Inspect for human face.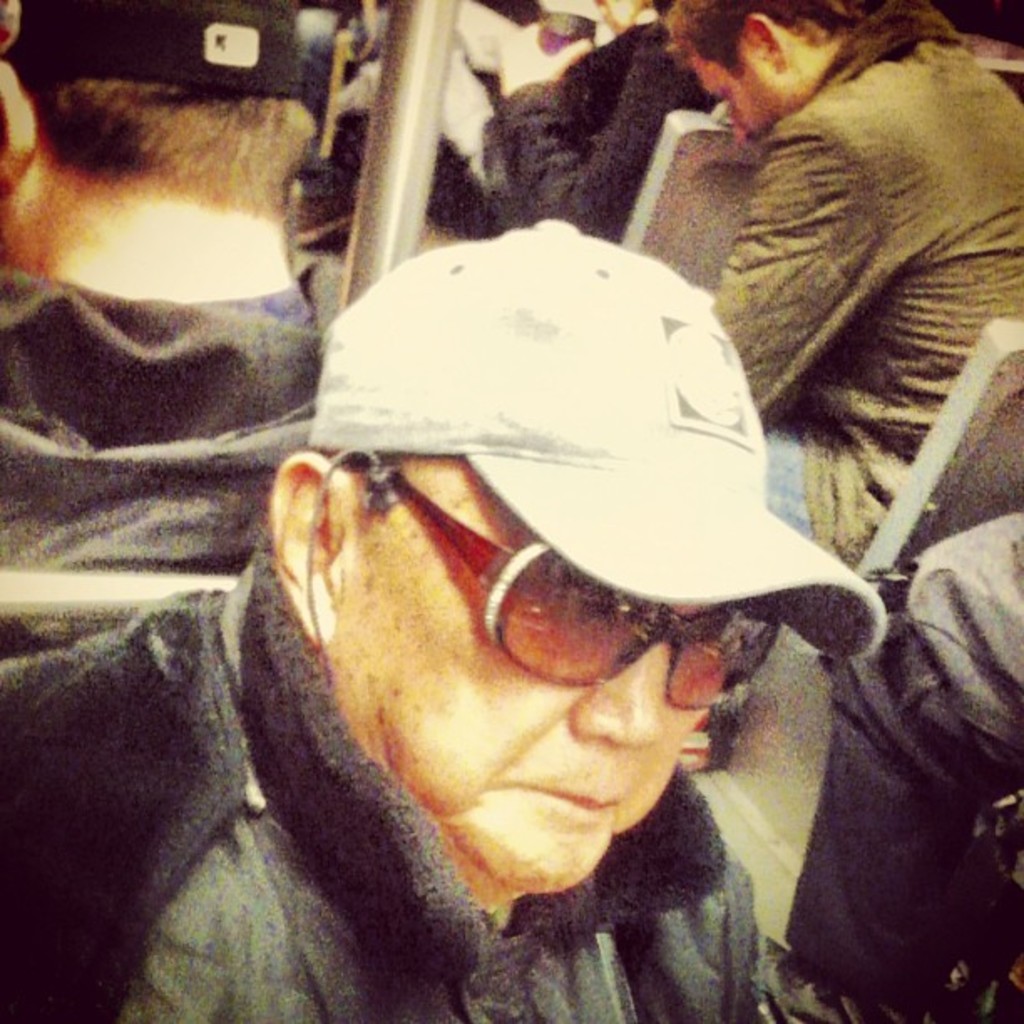
Inspection: crop(326, 455, 733, 902).
